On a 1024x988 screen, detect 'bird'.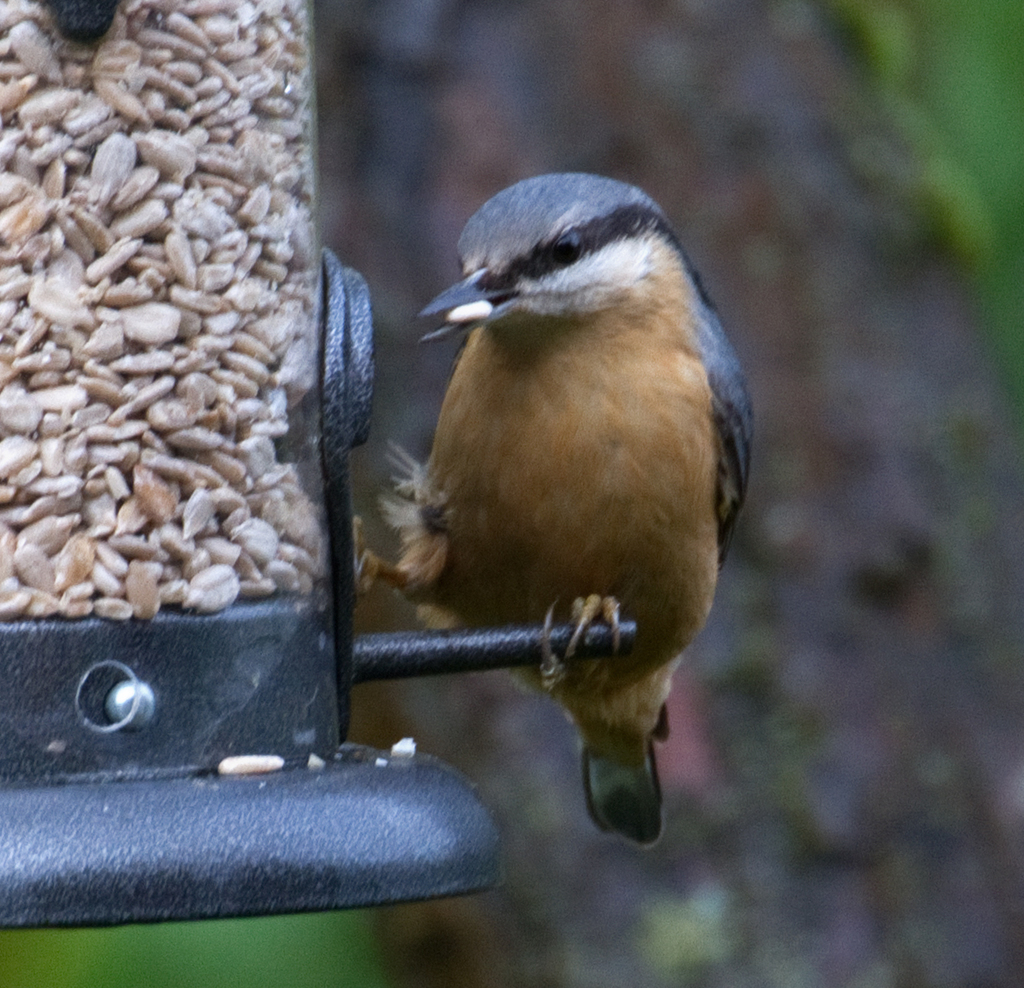
346 194 741 795.
